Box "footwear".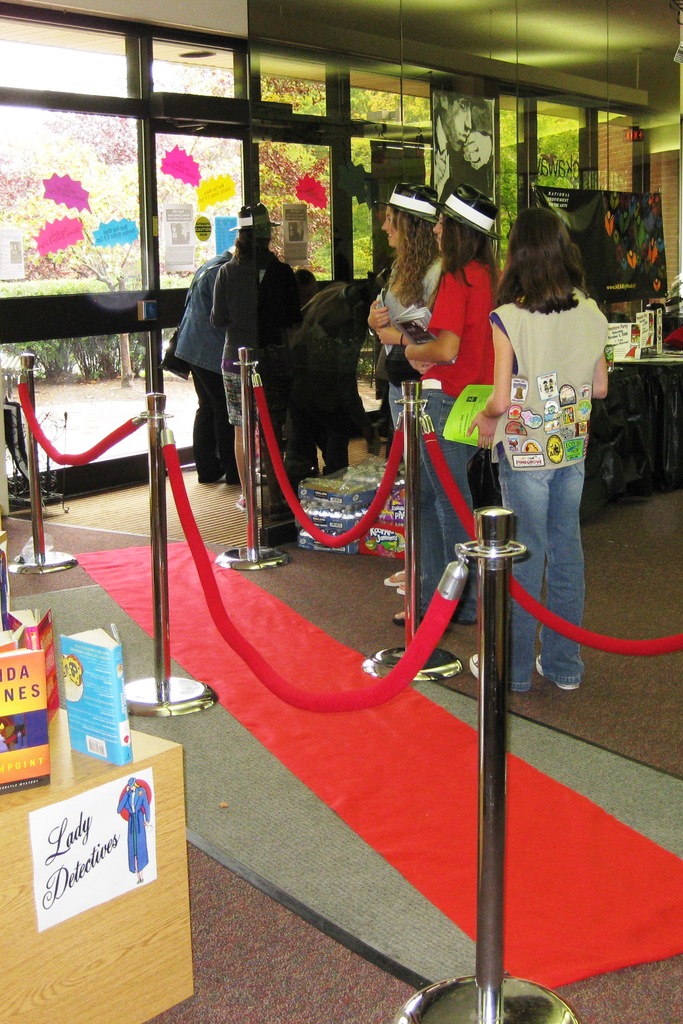
left=393, top=586, right=414, bottom=599.
